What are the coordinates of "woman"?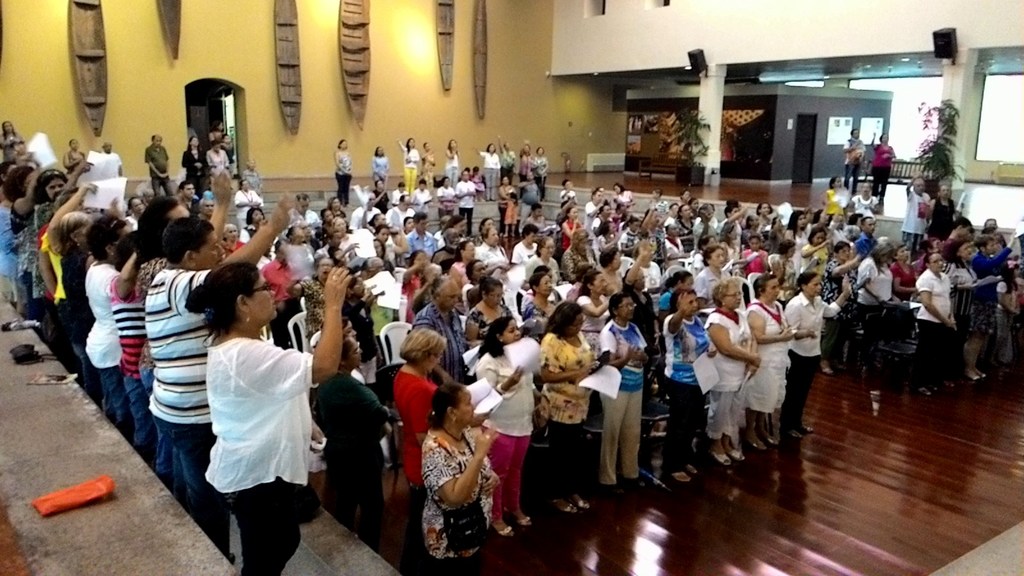
left=45, top=208, right=97, bottom=379.
